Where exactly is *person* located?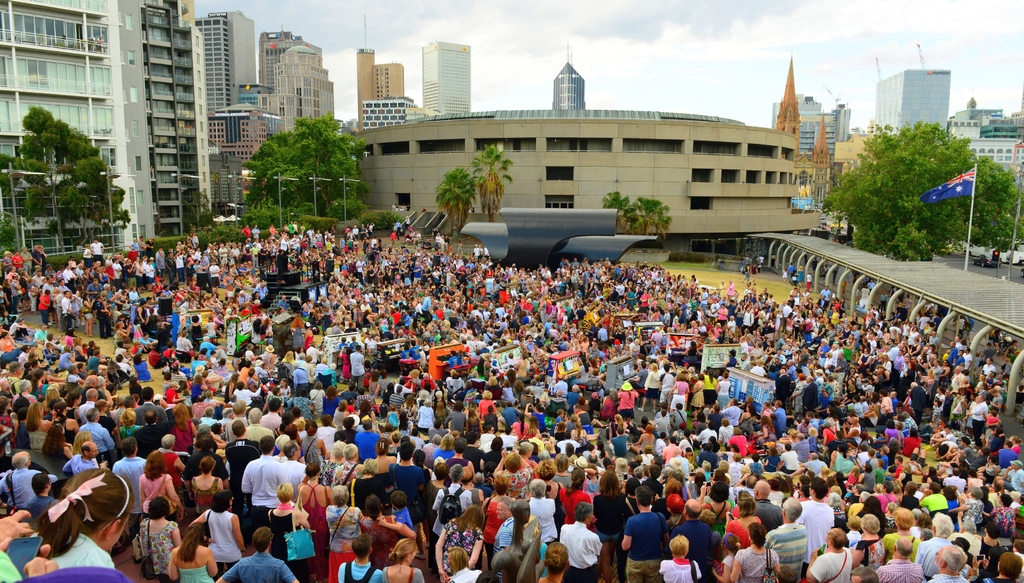
Its bounding box is 908,512,965,581.
